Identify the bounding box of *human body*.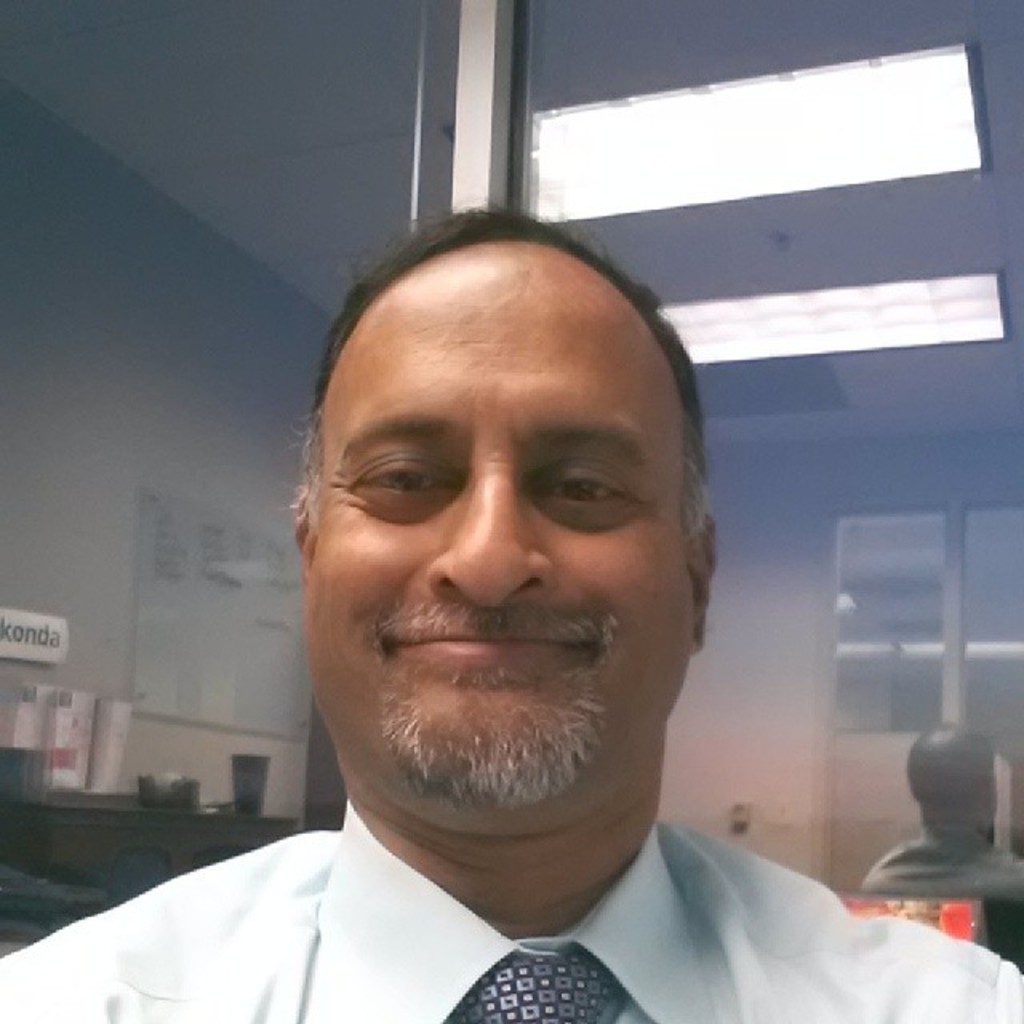
BBox(0, 205, 1022, 1022).
